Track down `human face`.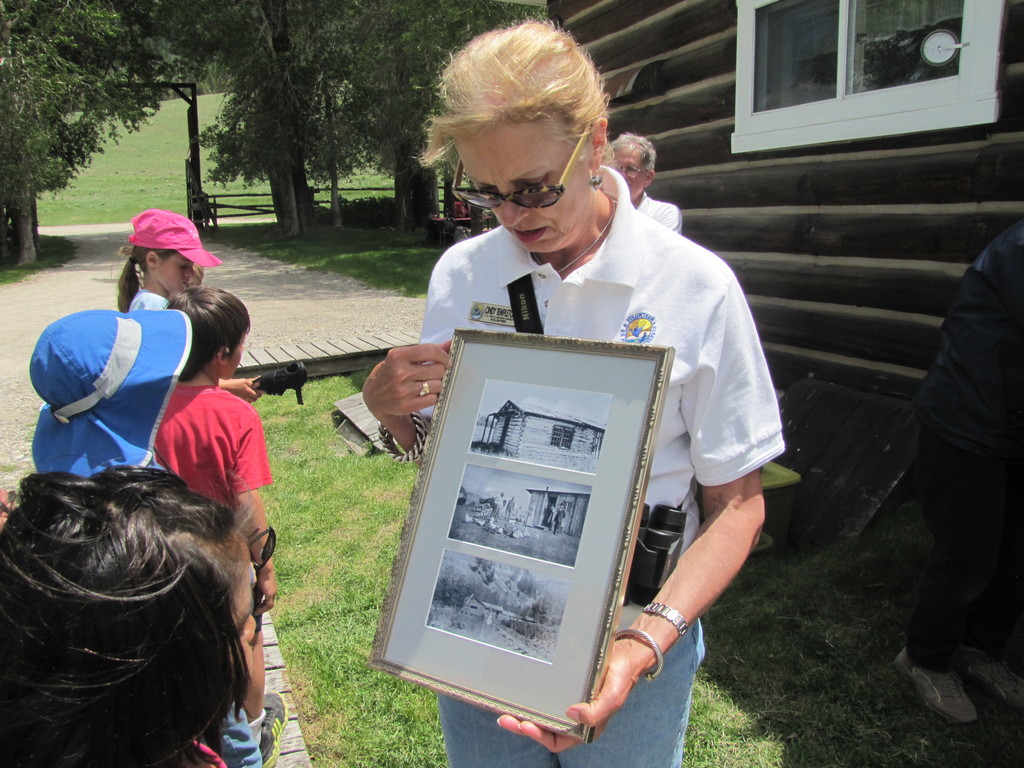
Tracked to x1=467 y1=118 x2=609 y2=257.
